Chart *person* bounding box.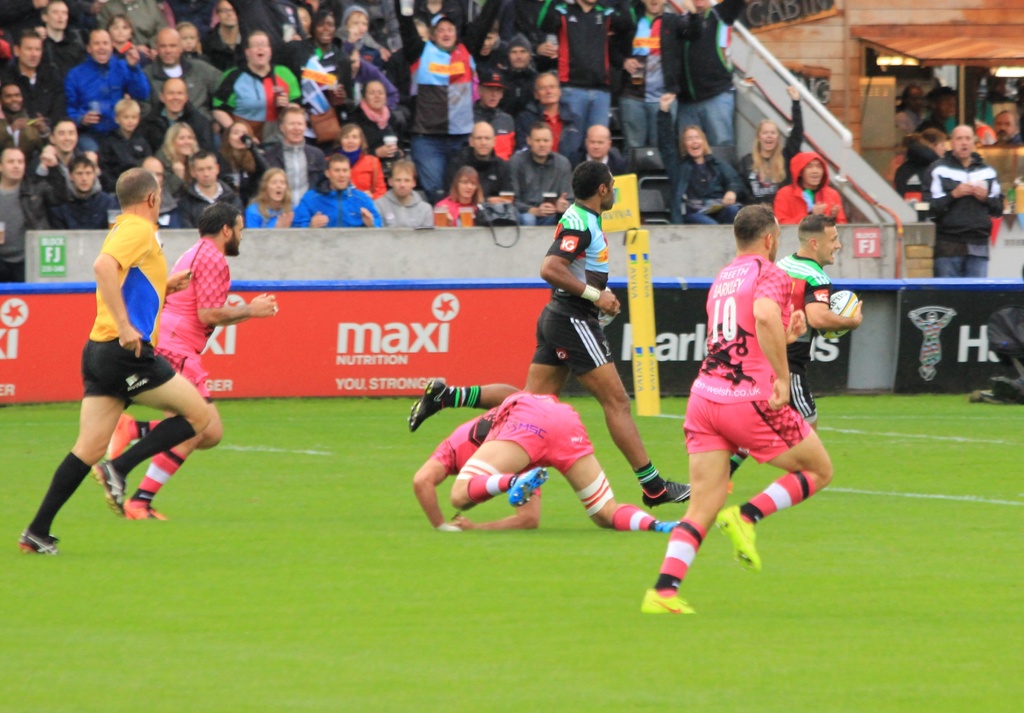
Charted: [left=154, top=116, right=202, bottom=204].
